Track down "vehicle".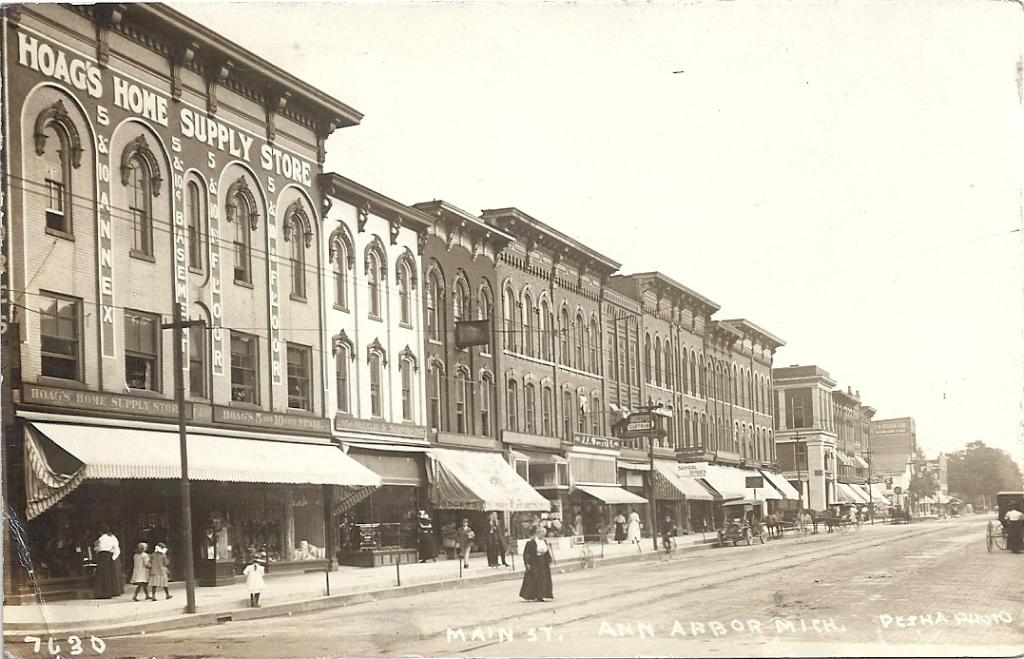
Tracked to (x1=575, y1=537, x2=602, y2=571).
